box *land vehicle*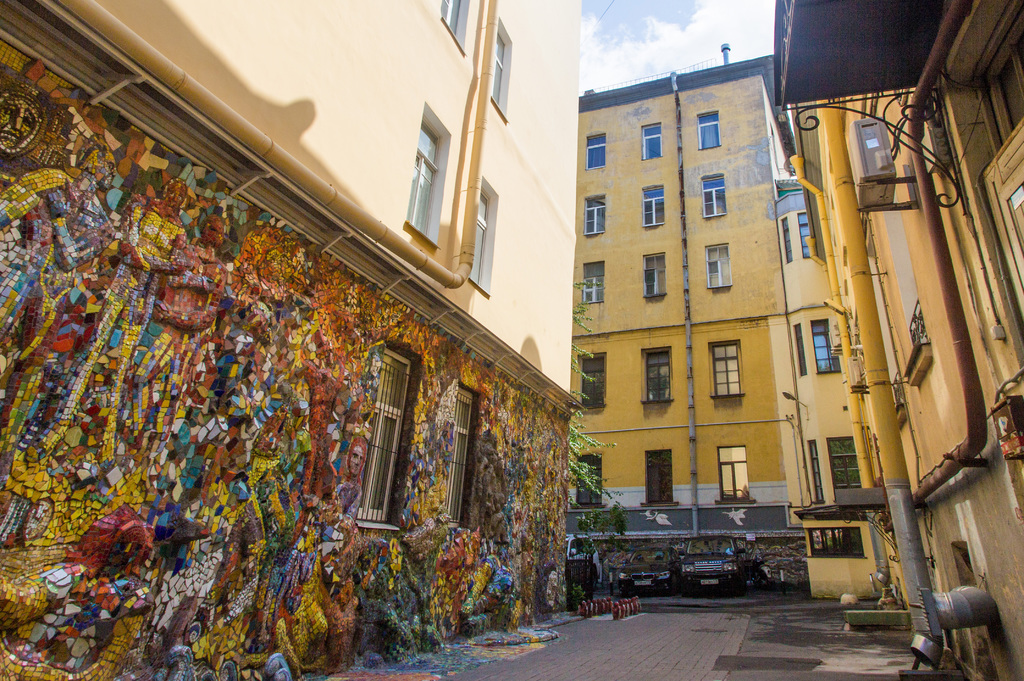
683:540:748:598
